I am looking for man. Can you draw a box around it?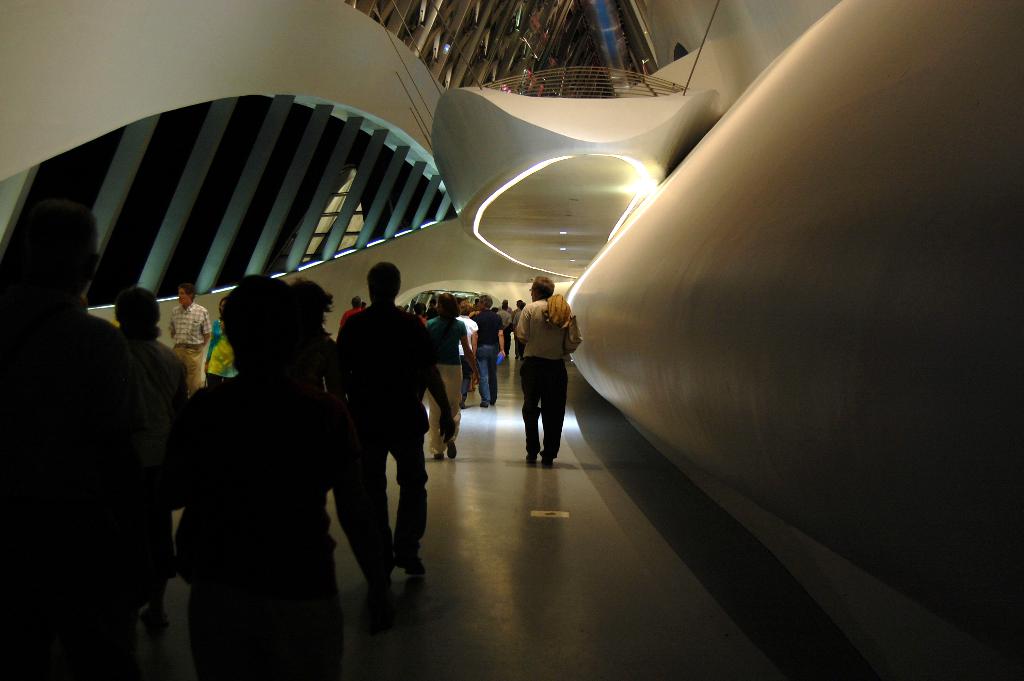
Sure, the bounding box is {"left": 168, "top": 282, "right": 214, "bottom": 398}.
